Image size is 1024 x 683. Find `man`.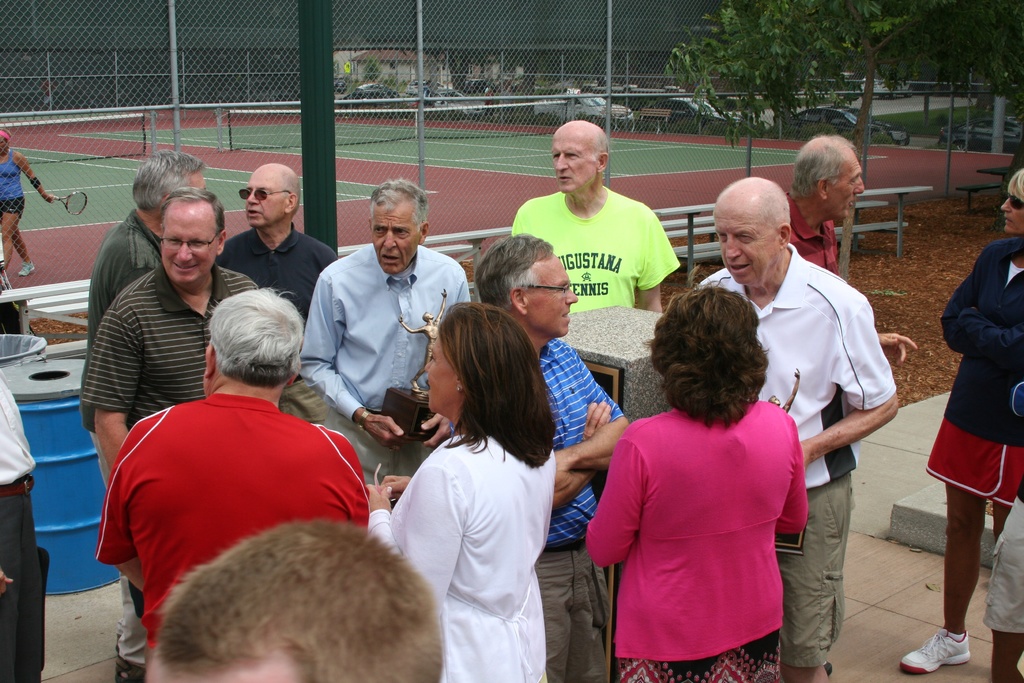
<bbox>291, 177, 462, 460</bbox>.
